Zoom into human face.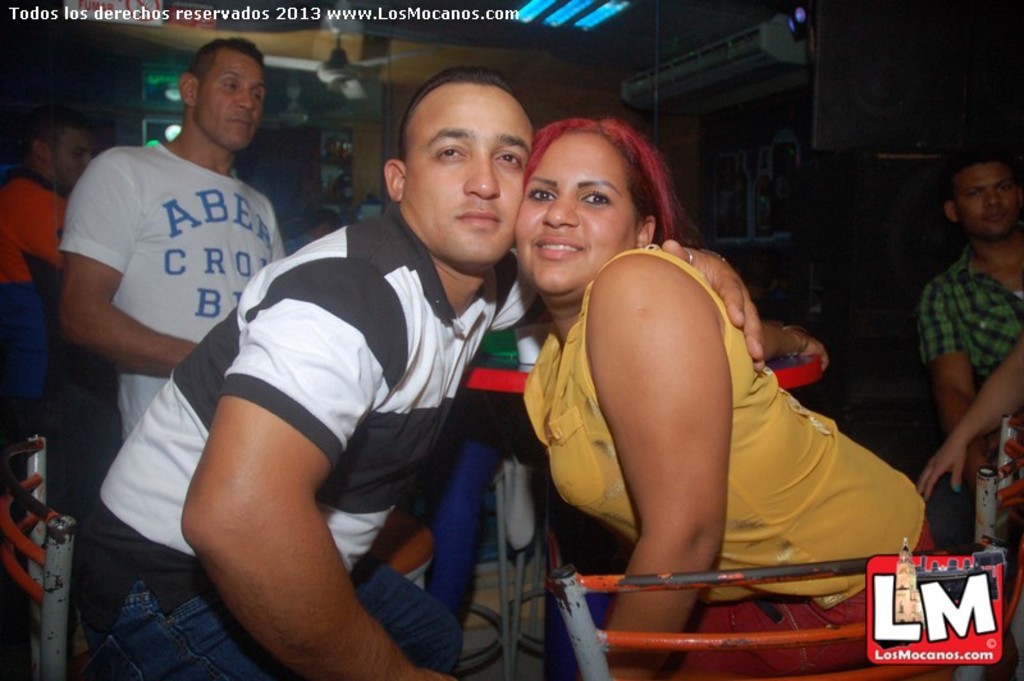
Zoom target: <box>45,131,95,192</box>.
